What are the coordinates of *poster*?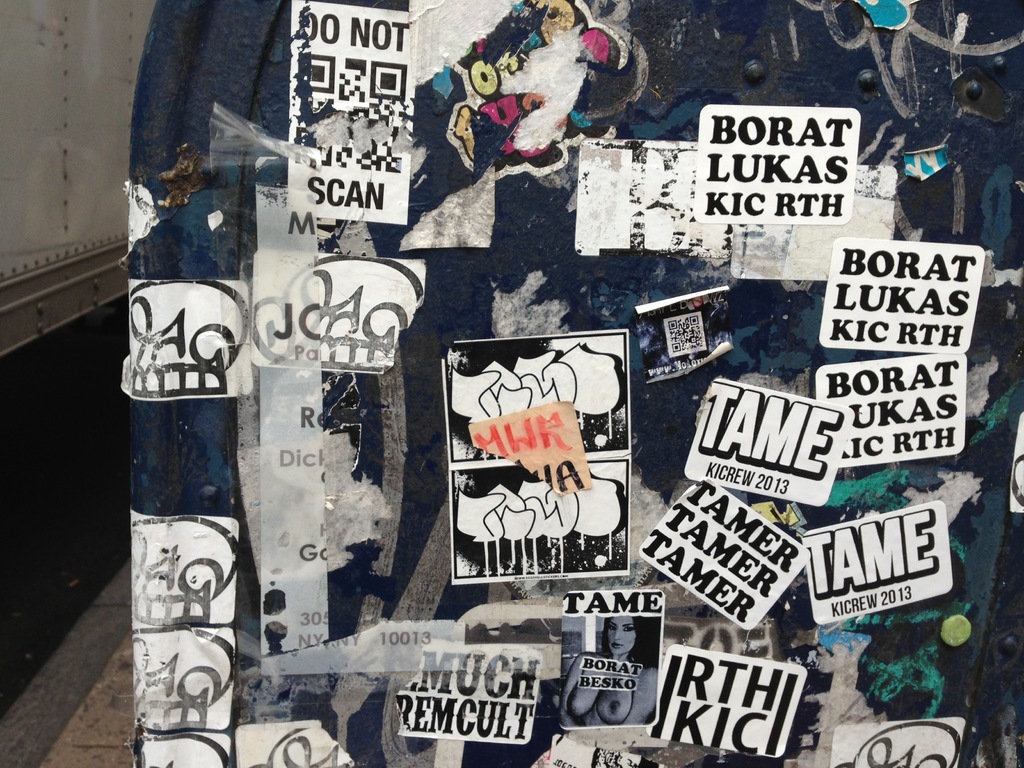
{"left": 131, "top": 623, "right": 231, "bottom": 735}.
